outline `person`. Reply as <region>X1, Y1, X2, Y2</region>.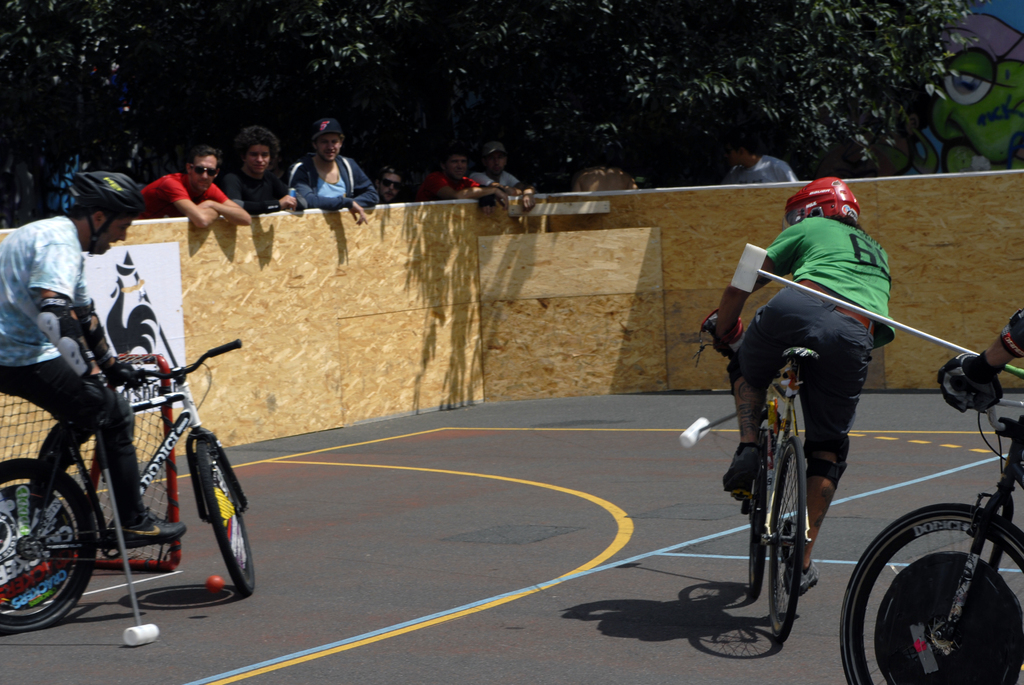
<region>470, 143, 564, 208</region>.
